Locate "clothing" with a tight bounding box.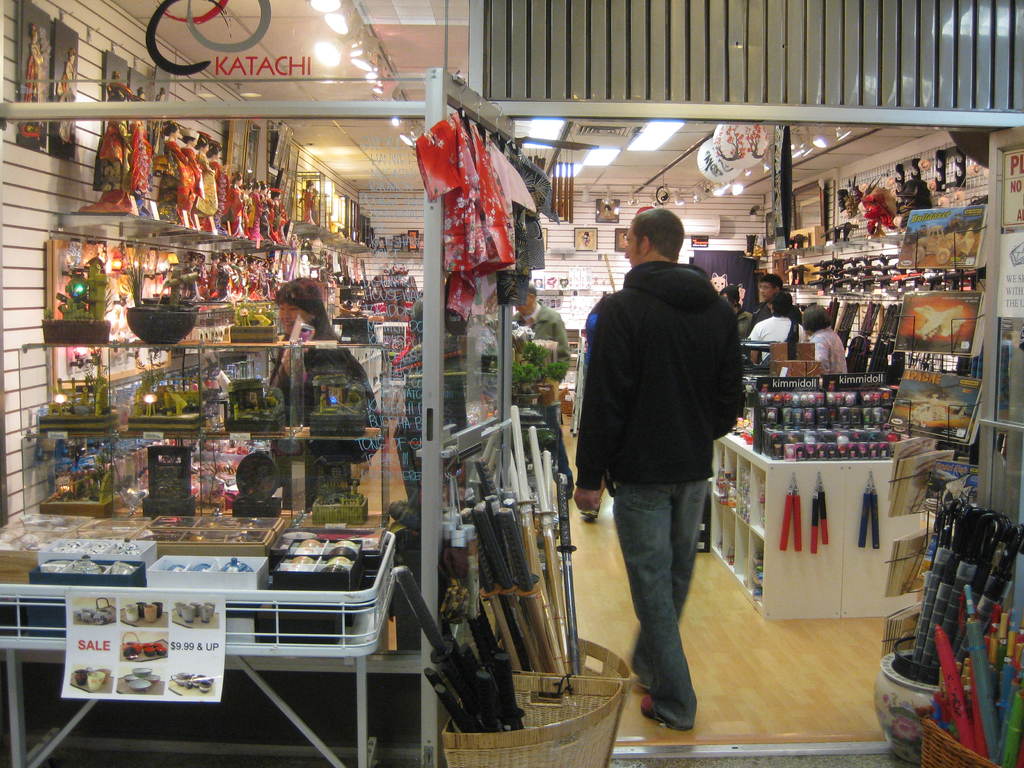
{"left": 548, "top": 187, "right": 737, "bottom": 692}.
